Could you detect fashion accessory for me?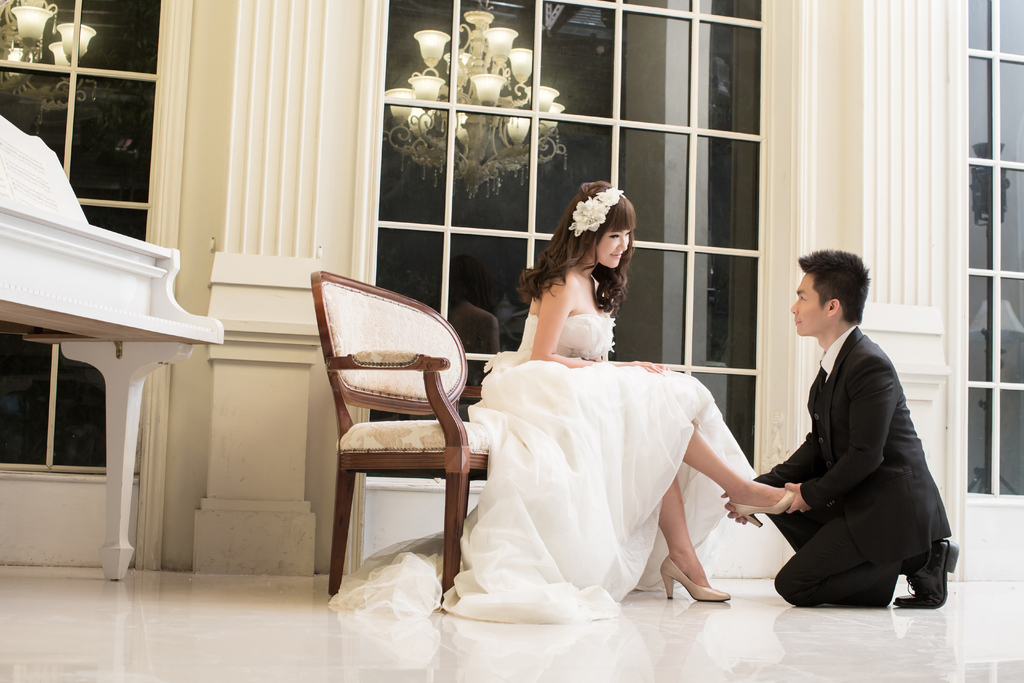
Detection result: <box>569,184,625,238</box>.
